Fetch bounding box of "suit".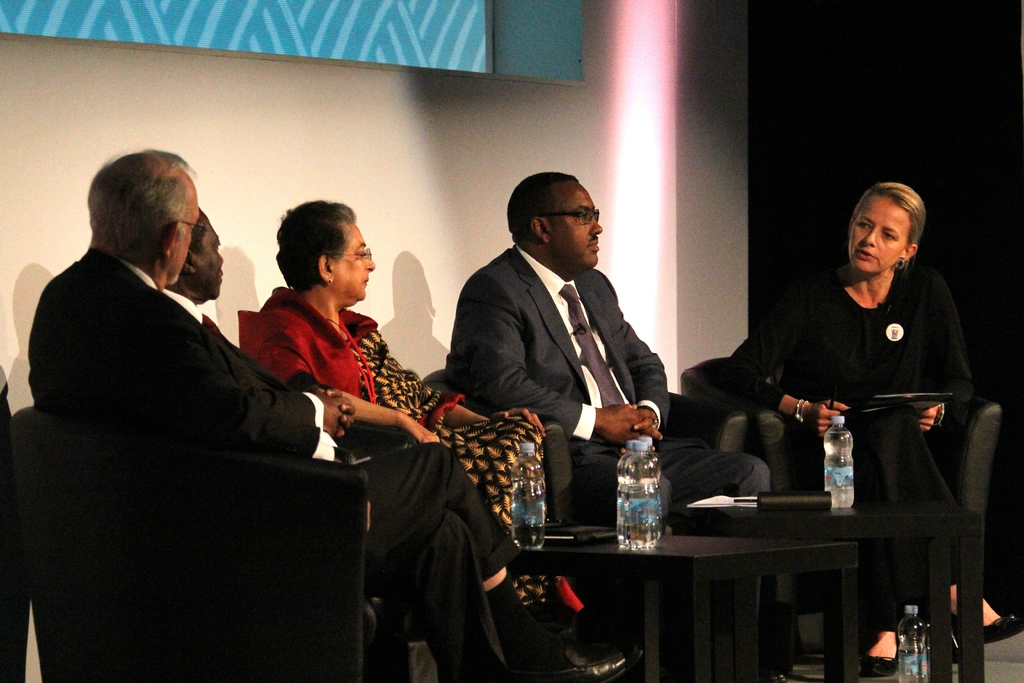
Bbox: rect(445, 245, 673, 531).
